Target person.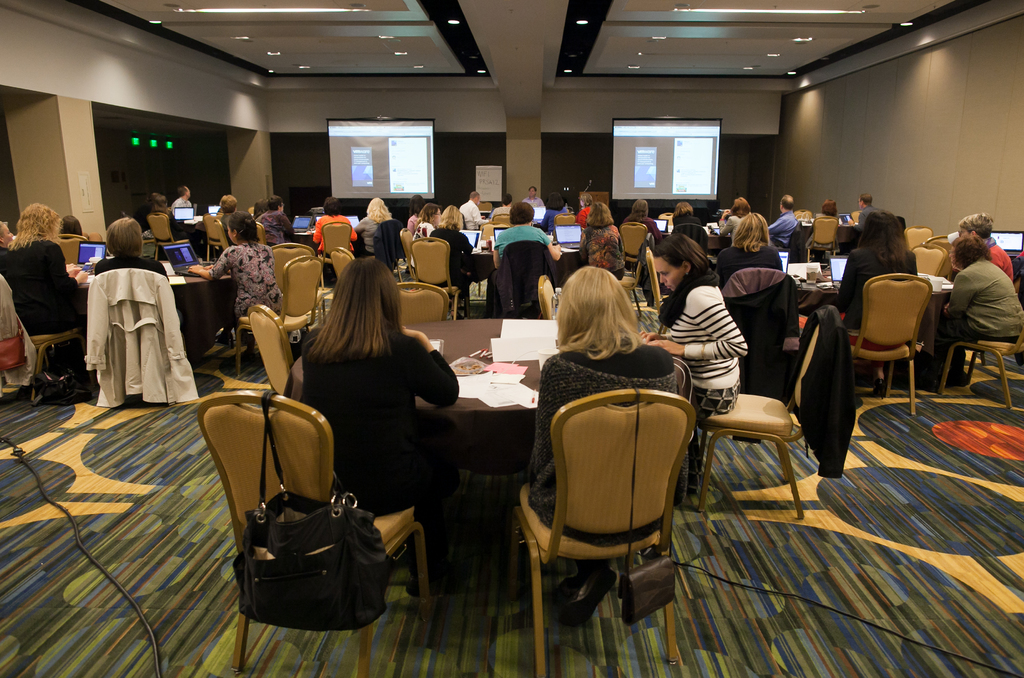
Target region: <box>623,199,657,238</box>.
